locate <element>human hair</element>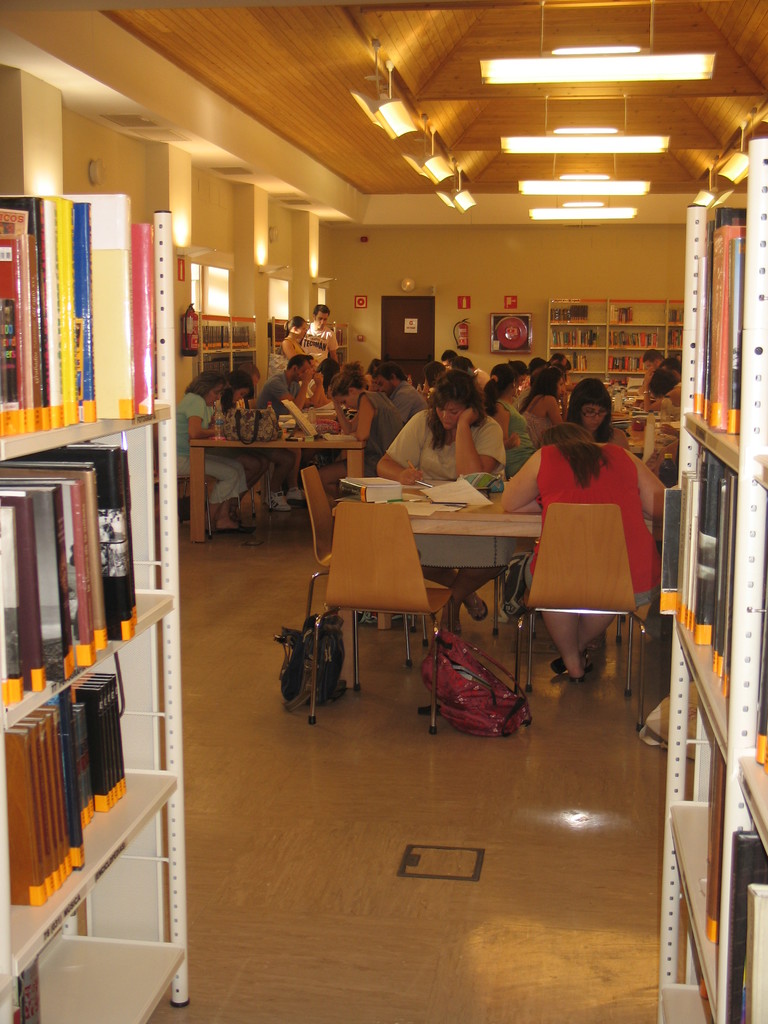
[662, 355, 684, 383]
